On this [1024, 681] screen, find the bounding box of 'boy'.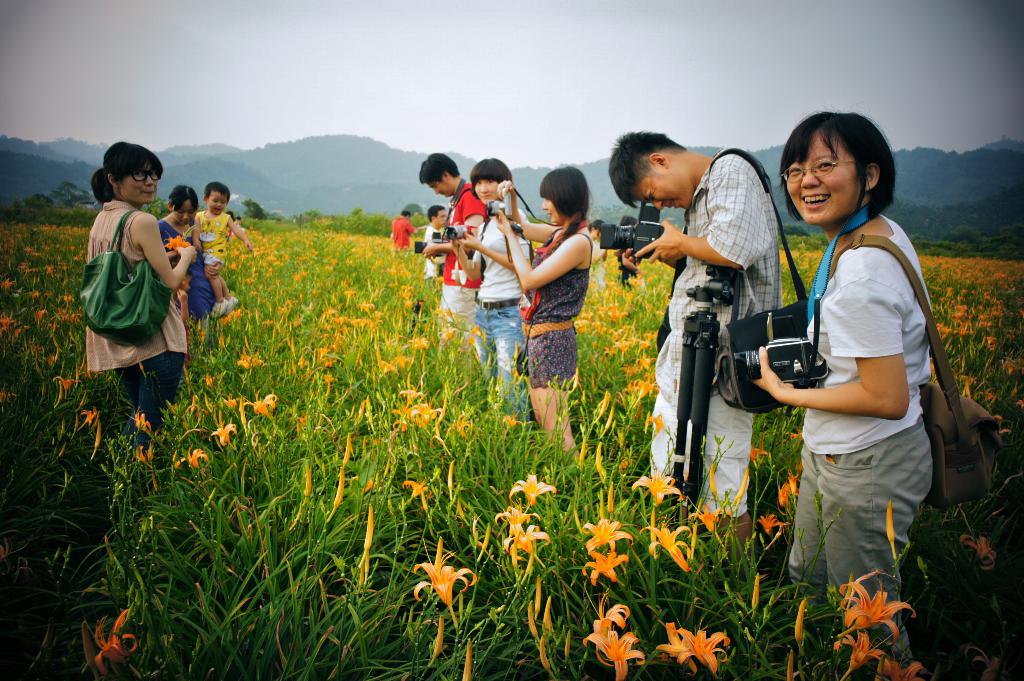
Bounding box: (194, 181, 252, 320).
